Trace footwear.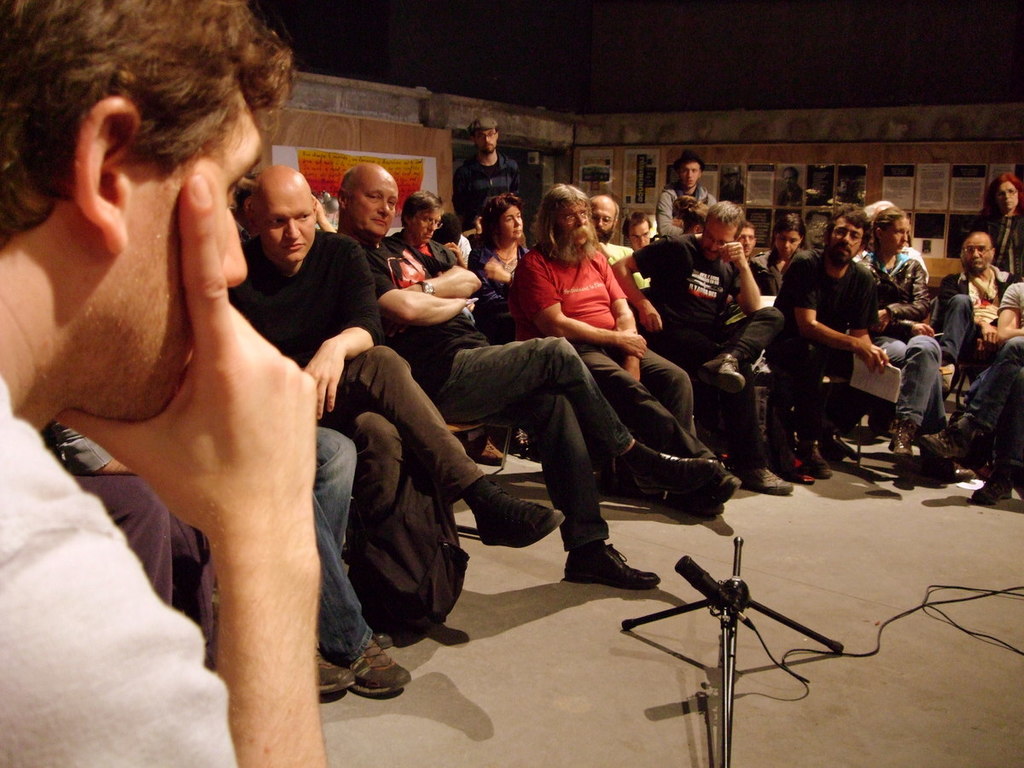
Traced to (left=563, top=543, right=661, bottom=585).
